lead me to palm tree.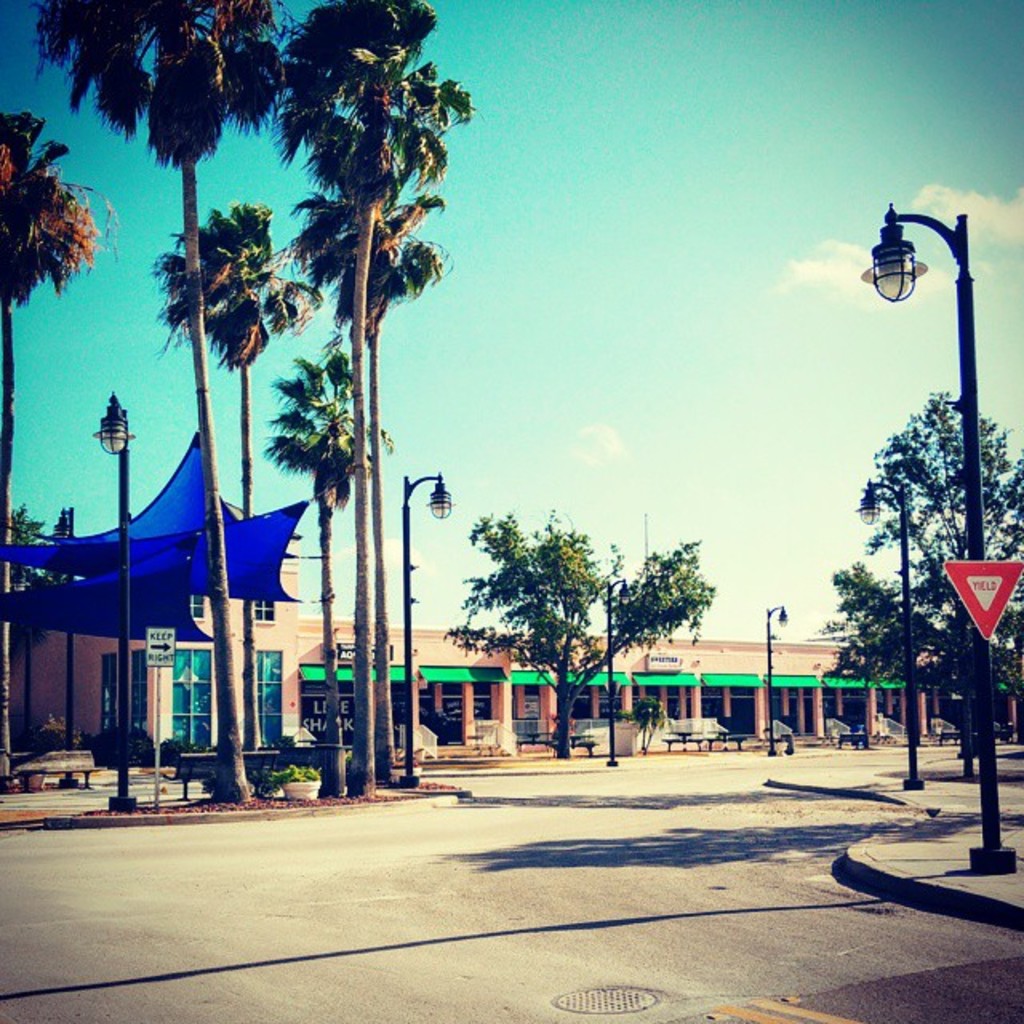
Lead to box(256, 349, 382, 798).
